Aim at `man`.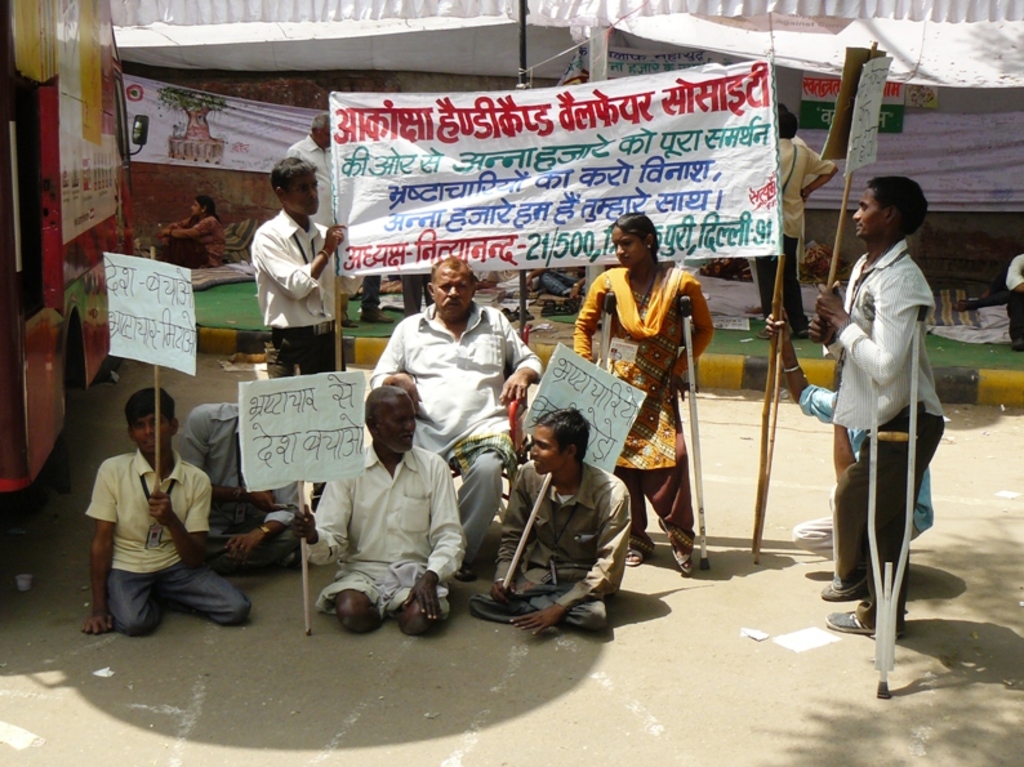
Aimed at [x1=1003, y1=250, x2=1023, y2=352].
